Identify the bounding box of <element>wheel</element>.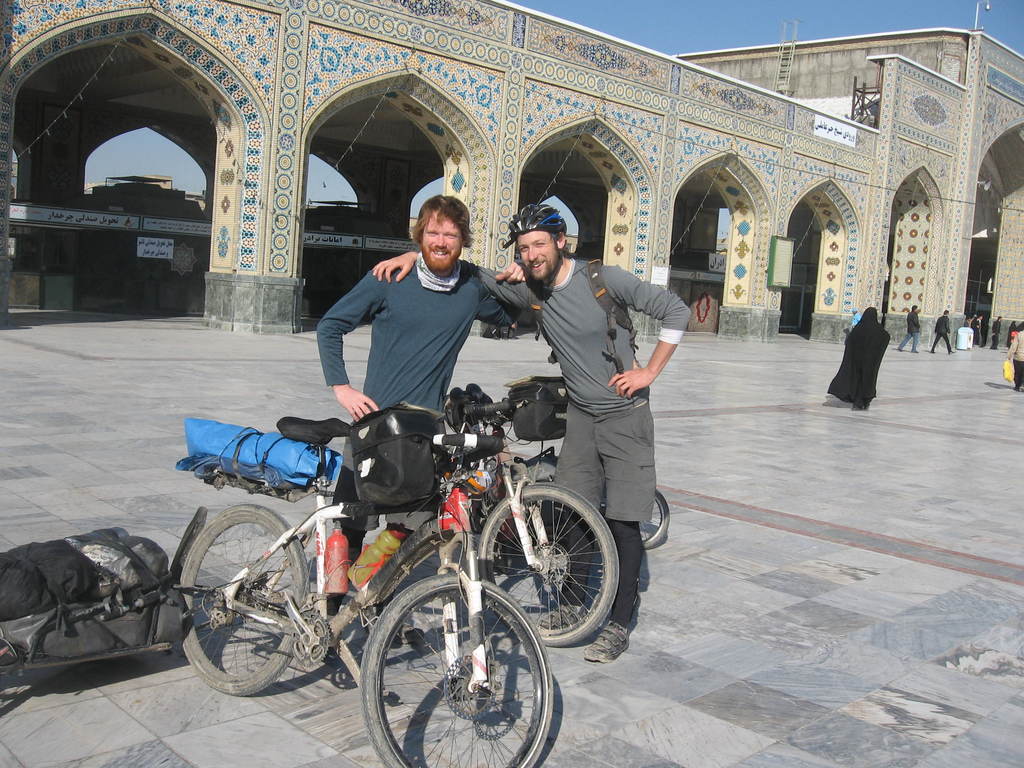
Rect(346, 587, 548, 751).
